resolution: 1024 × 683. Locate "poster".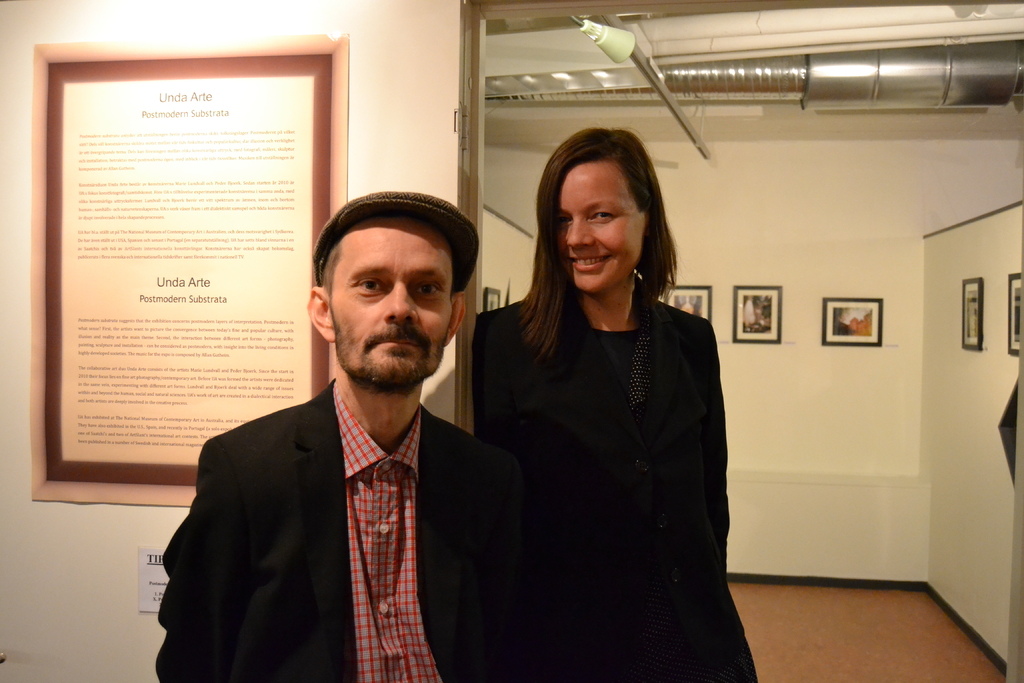
select_region(45, 39, 334, 488).
